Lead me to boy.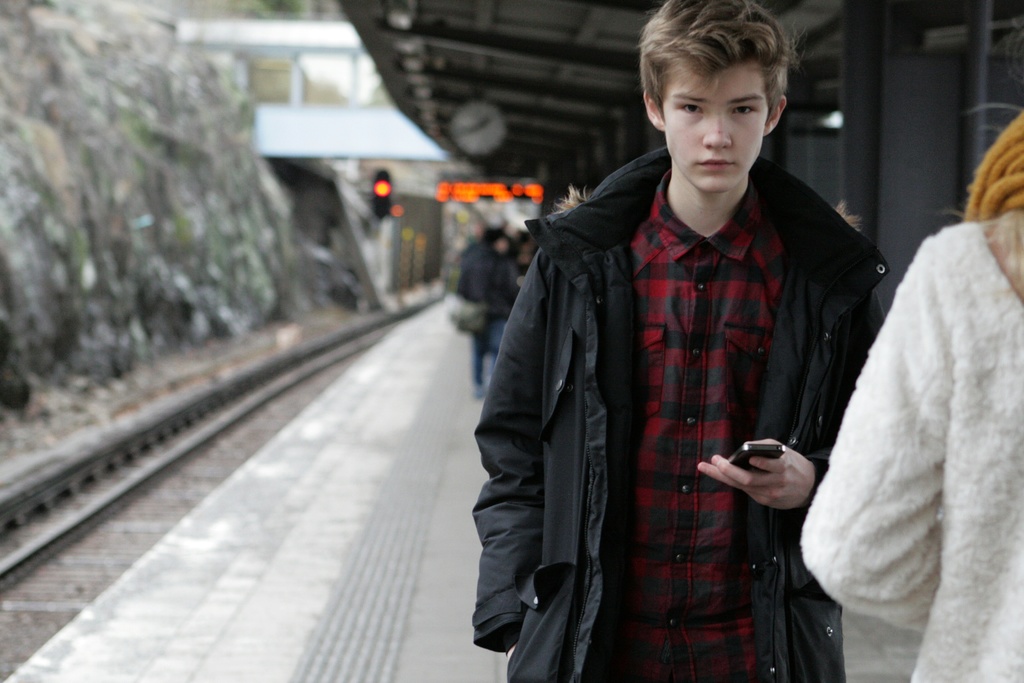
Lead to l=464, t=0, r=893, b=682.
